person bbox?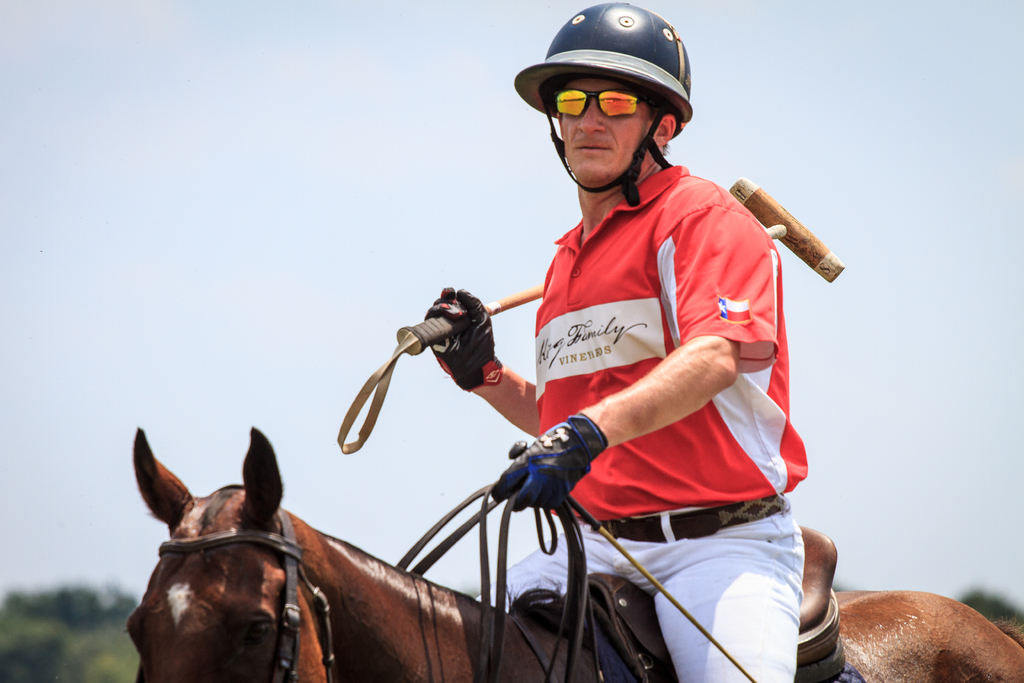
Rect(346, 0, 863, 682)
